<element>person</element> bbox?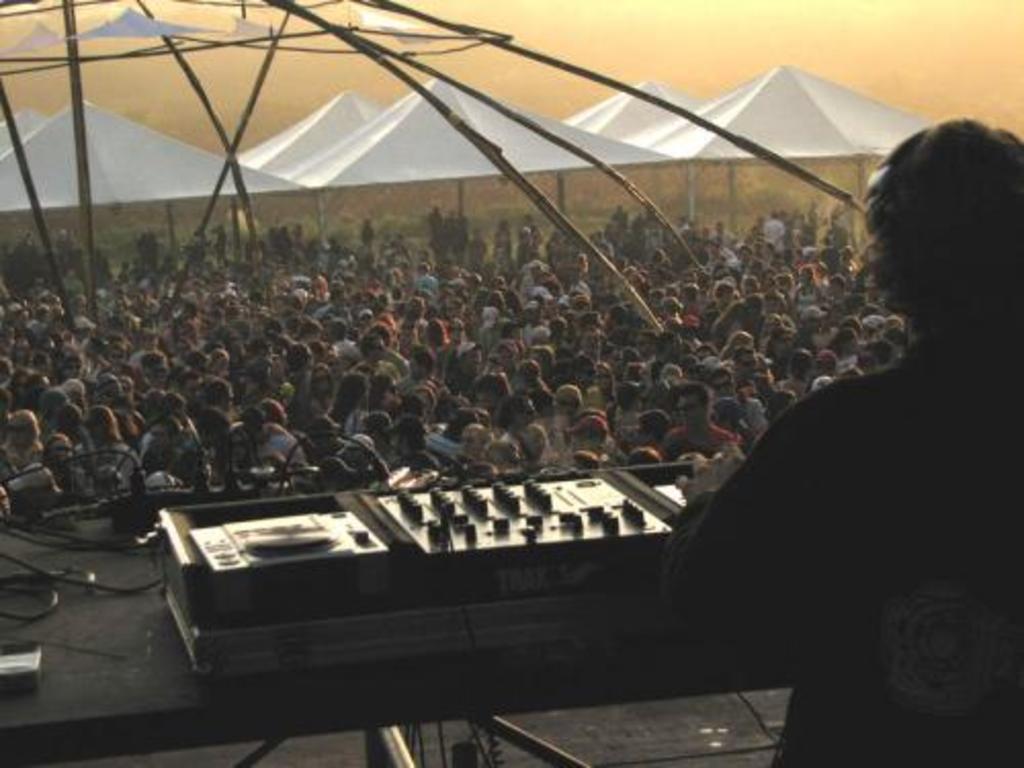
{"left": 25, "top": 369, "right": 53, "bottom": 403}
